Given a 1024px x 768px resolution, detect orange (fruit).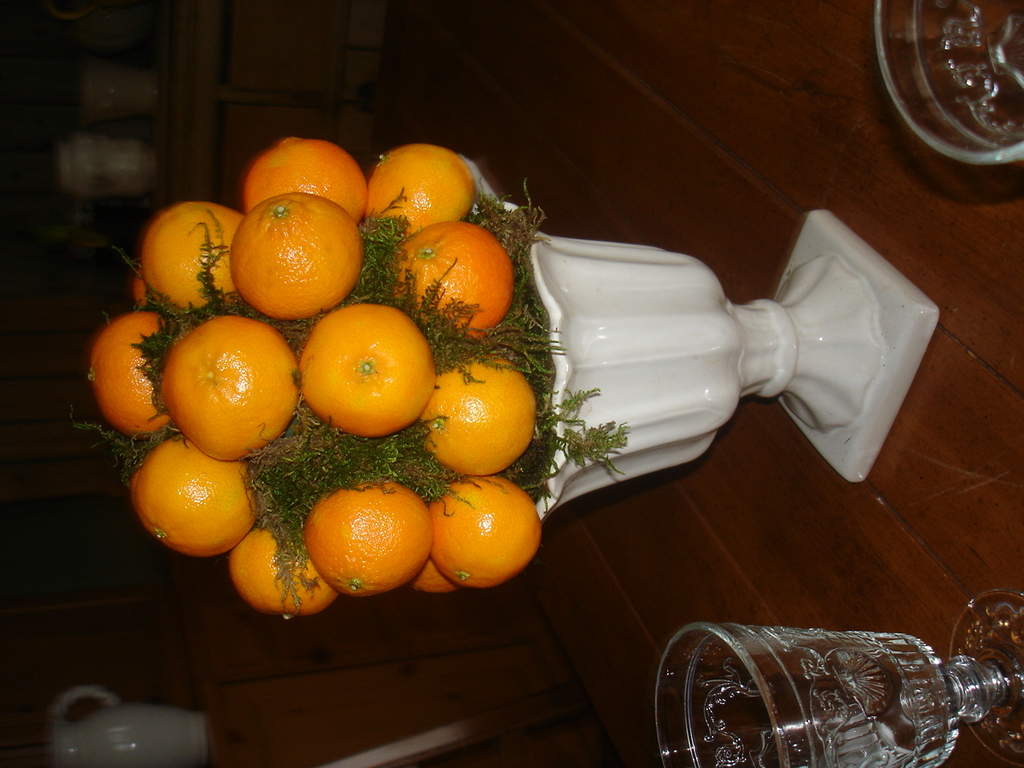
rect(399, 222, 510, 318).
